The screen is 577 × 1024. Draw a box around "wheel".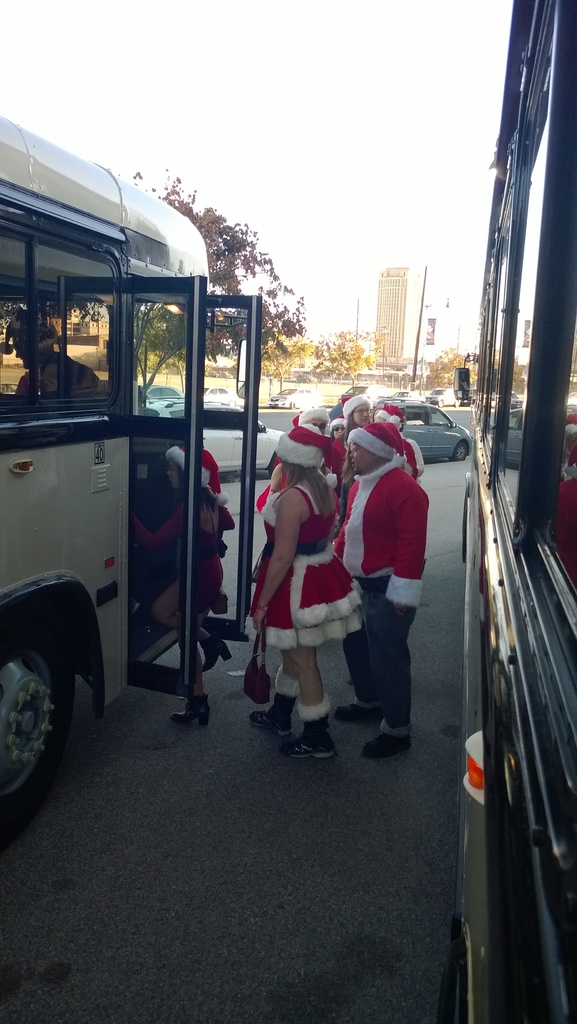
446, 442, 472, 464.
